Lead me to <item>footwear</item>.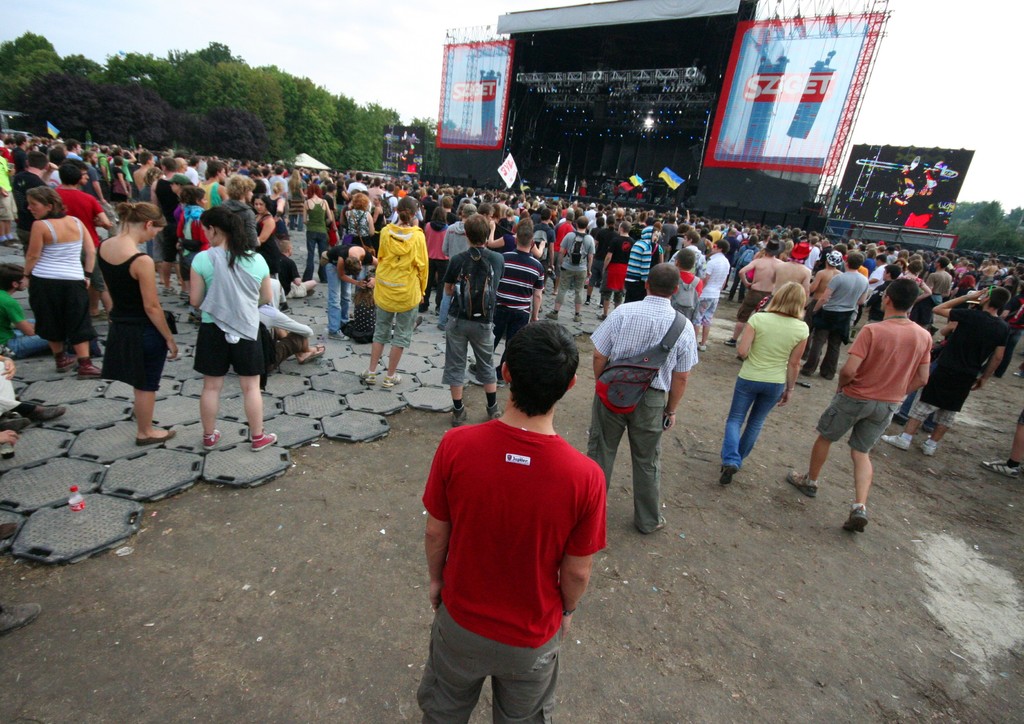
Lead to 55:356:77:372.
